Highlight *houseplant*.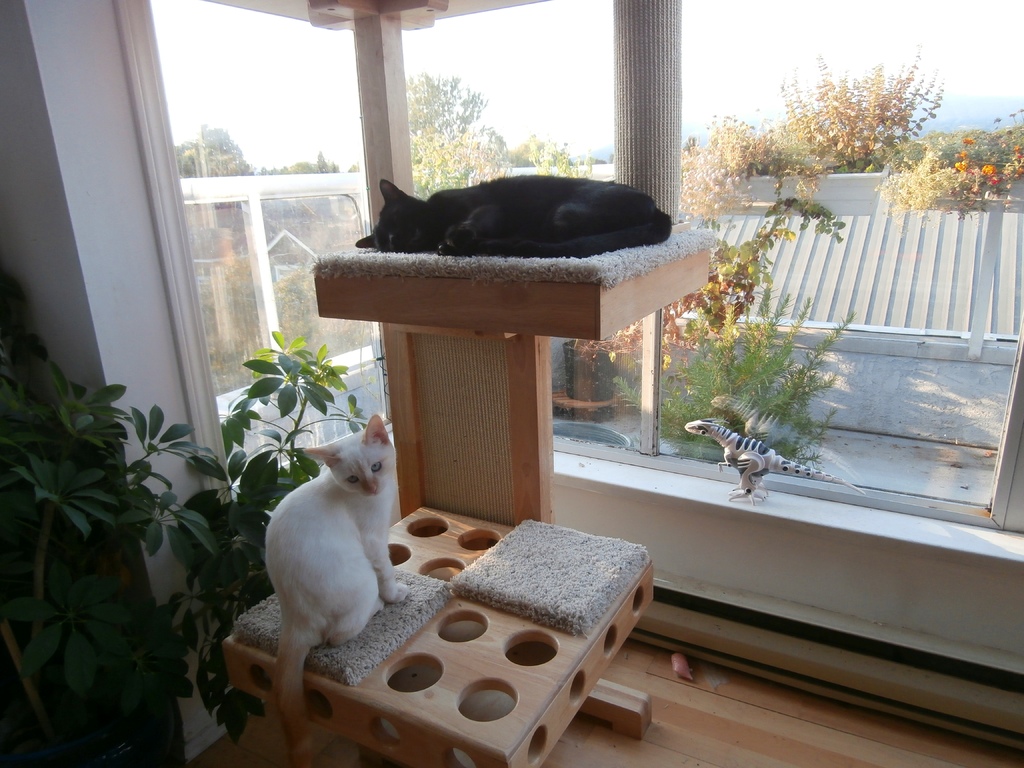
Highlighted region: region(610, 278, 858, 463).
